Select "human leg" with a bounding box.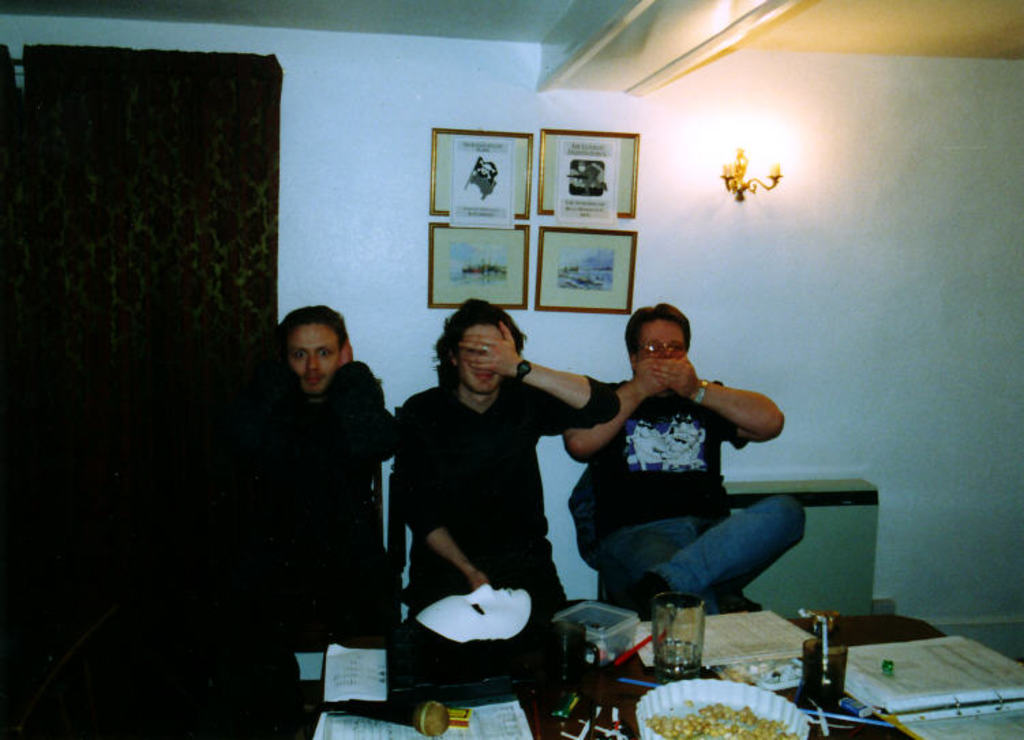
box=[618, 493, 804, 594].
